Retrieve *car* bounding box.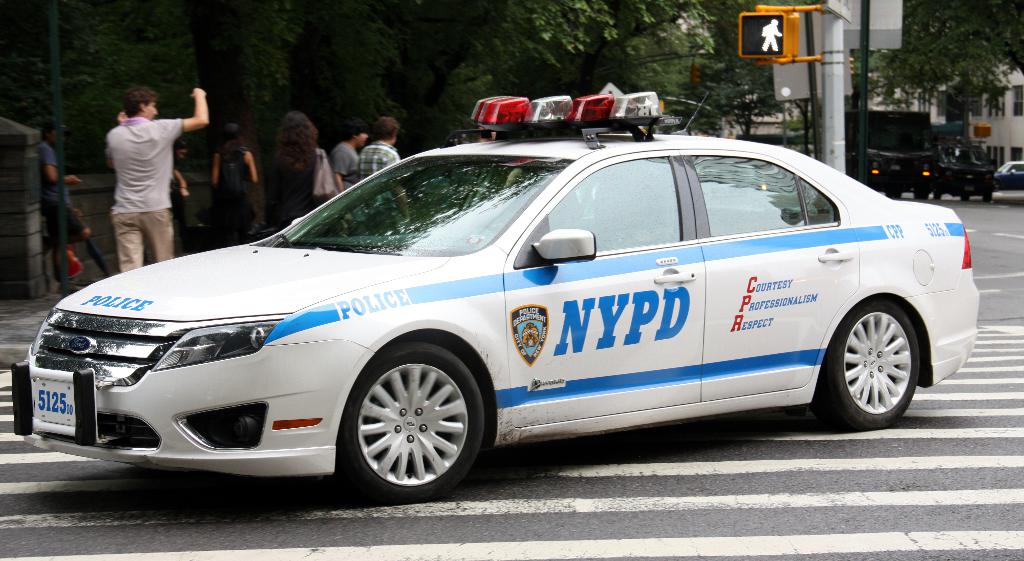
Bounding box: 993/161/1023/181.
